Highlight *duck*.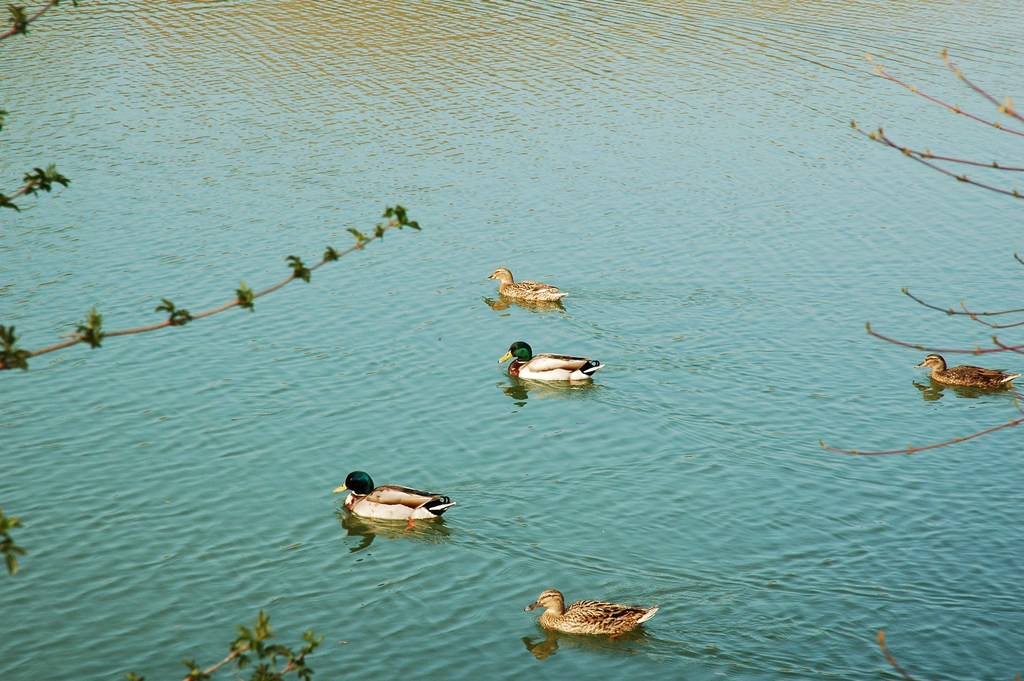
Highlighted region: x1=540 y1=586 x2=658 y2=658.
